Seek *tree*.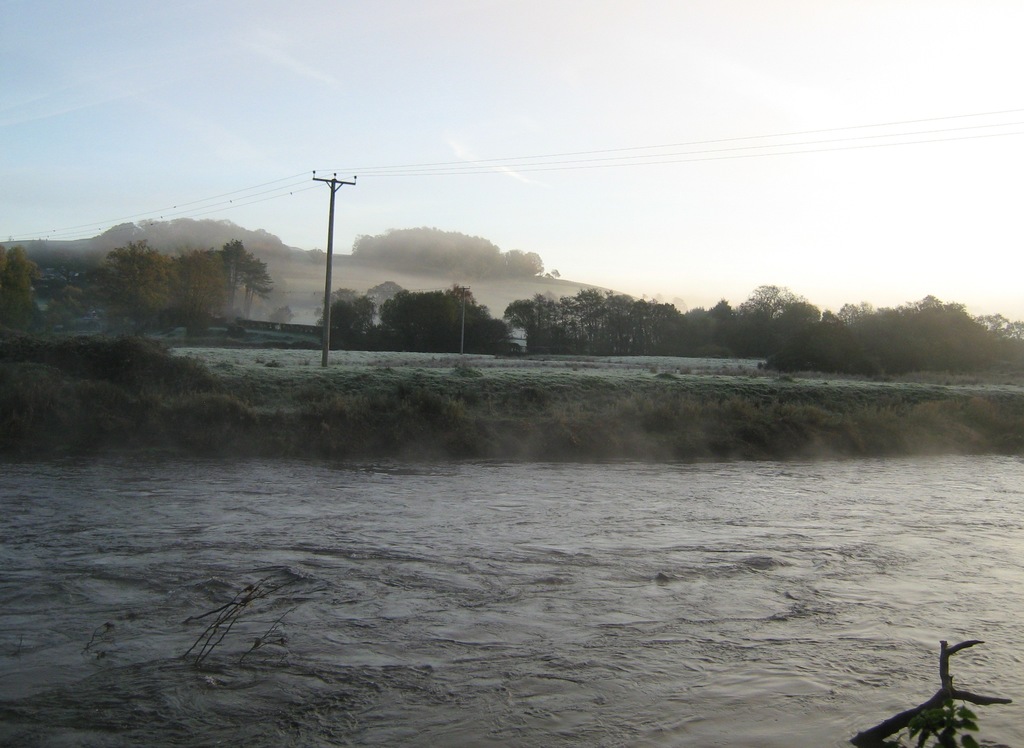
bbox(562, 289, 589, 344).
